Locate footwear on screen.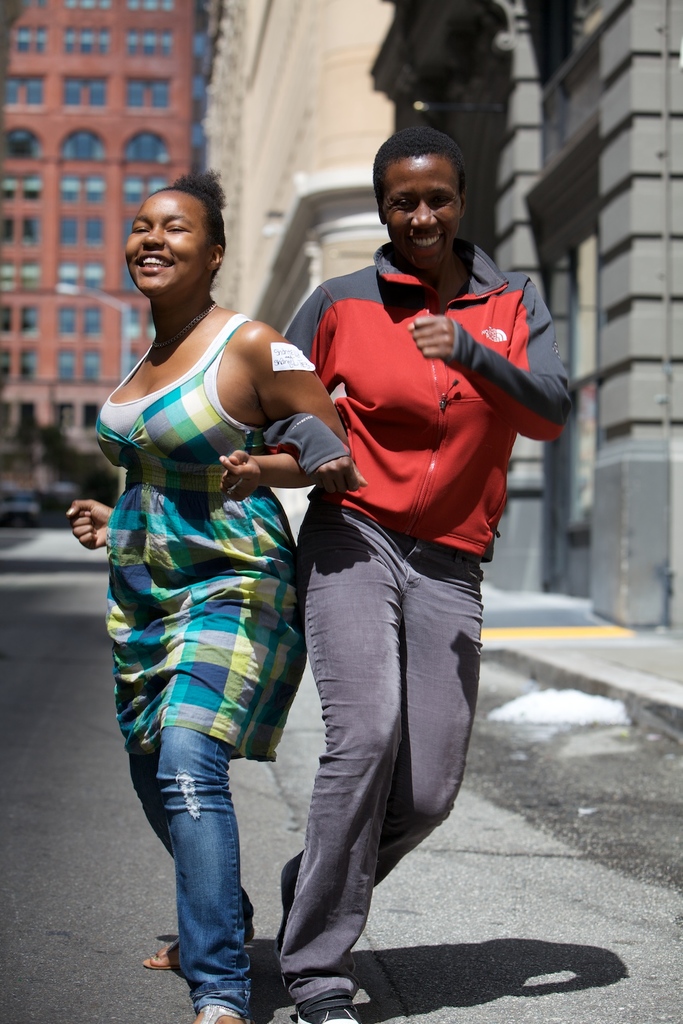
On screen at Rect(289, 1005, 373, 1023).
